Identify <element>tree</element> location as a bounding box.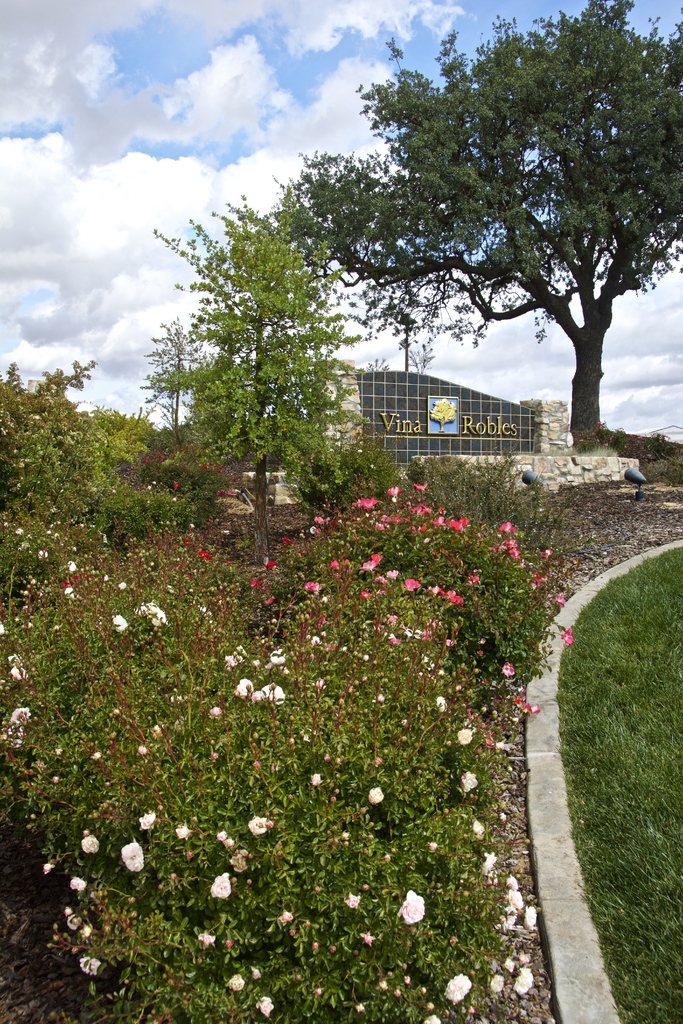
{"x1": 360, "y1": 357, "x2": 390, "y2": 370}.
